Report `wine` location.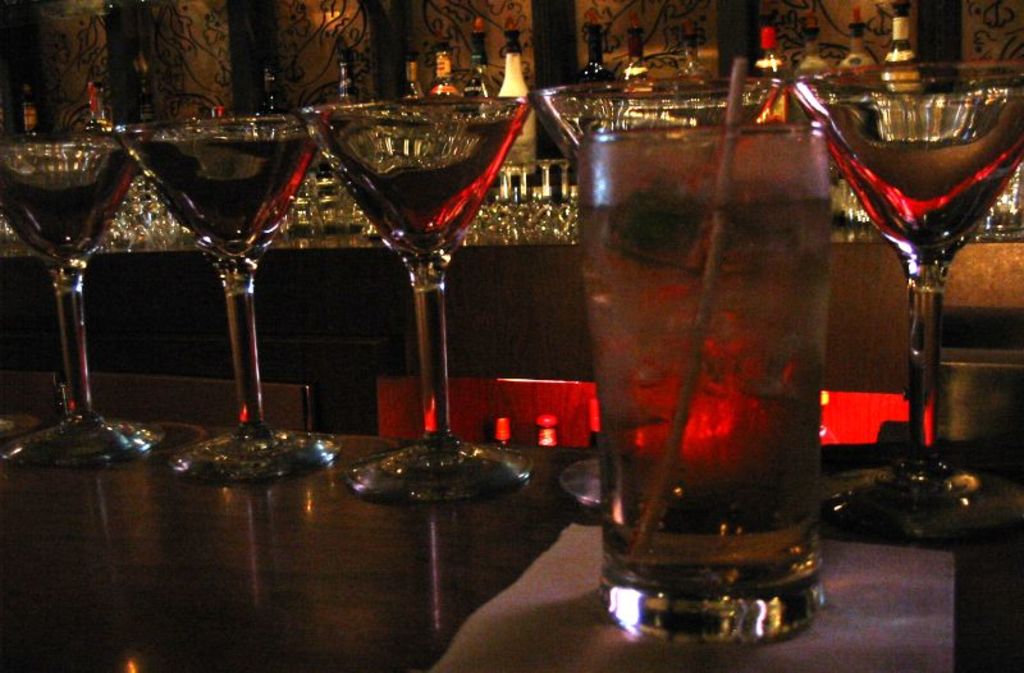
Report: 119, 116, 319, 262.
